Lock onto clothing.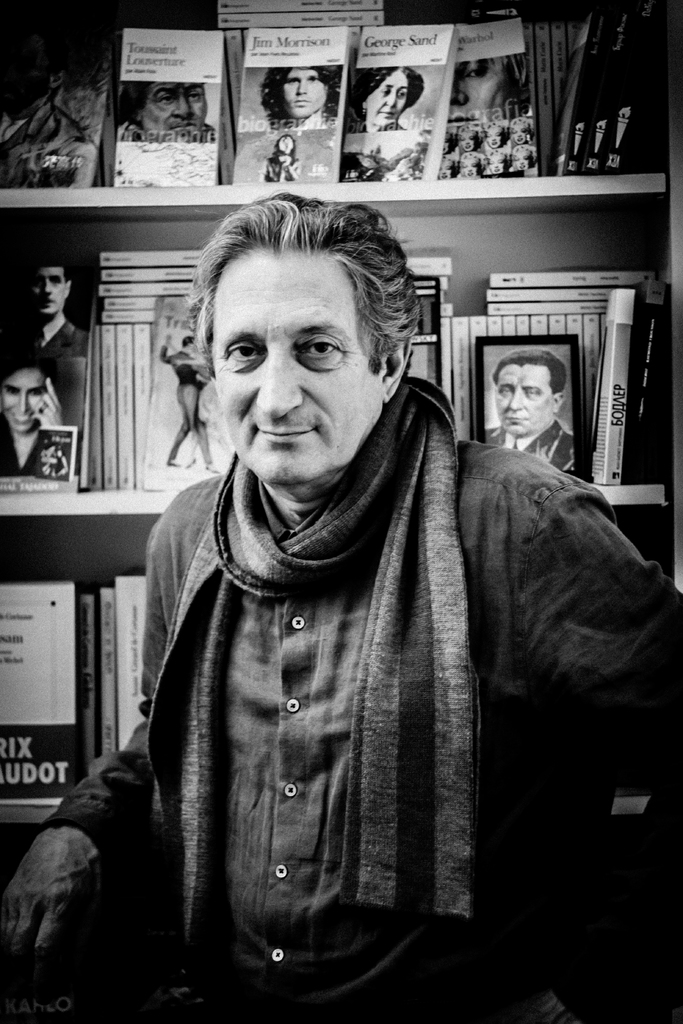
Locked: <box>157,340,208,455</box>.
